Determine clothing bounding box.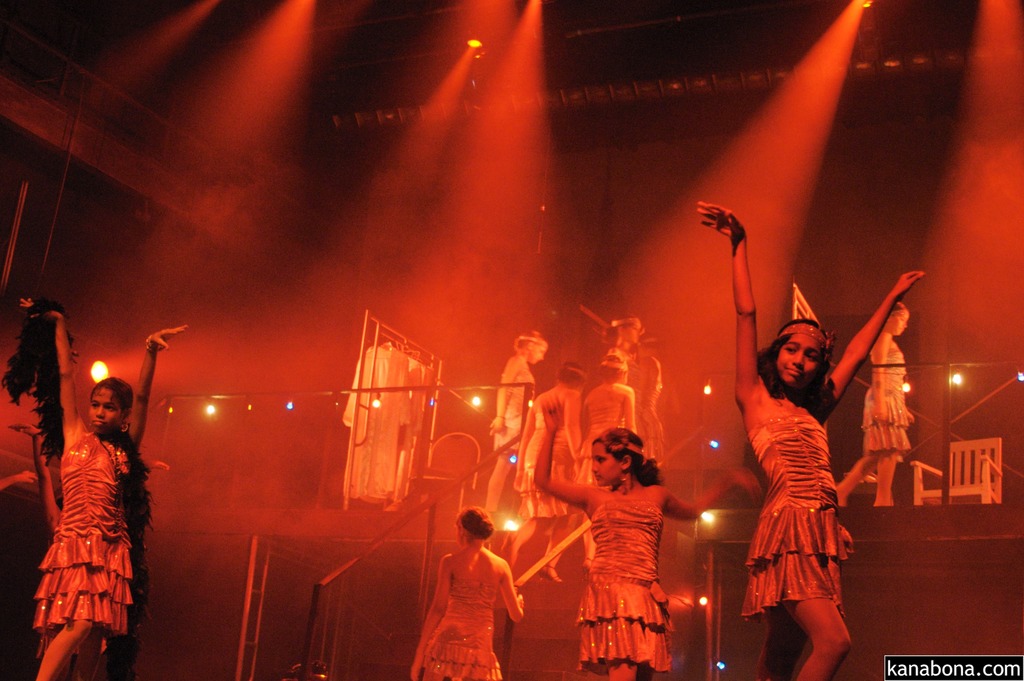
Determined: box(578, 495, 675, 679).
